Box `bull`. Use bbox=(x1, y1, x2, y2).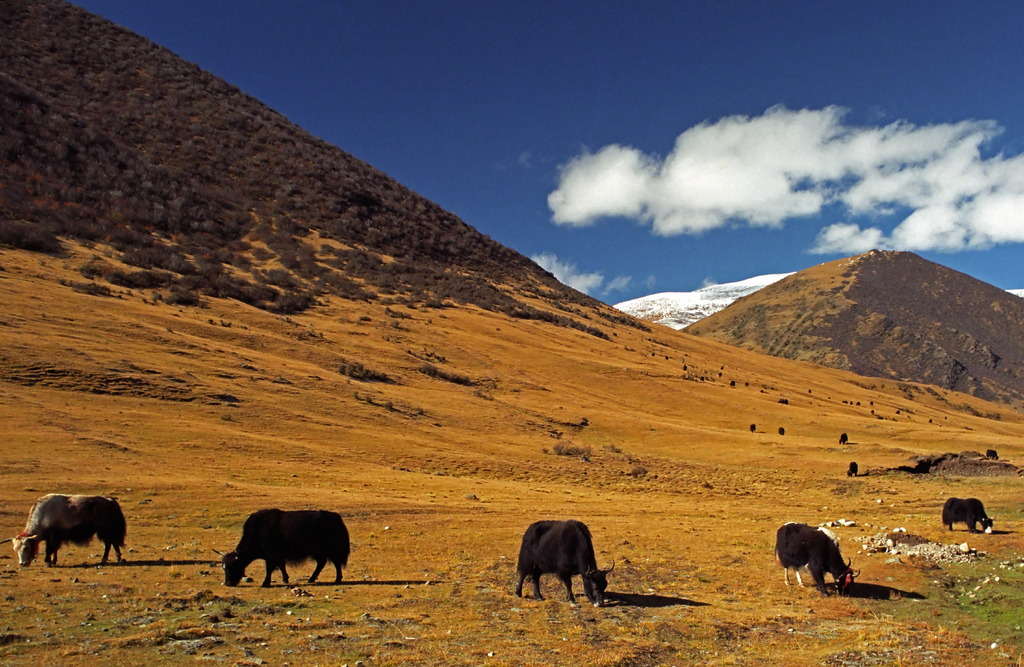
bbox=(207, 513, 348, 594).
